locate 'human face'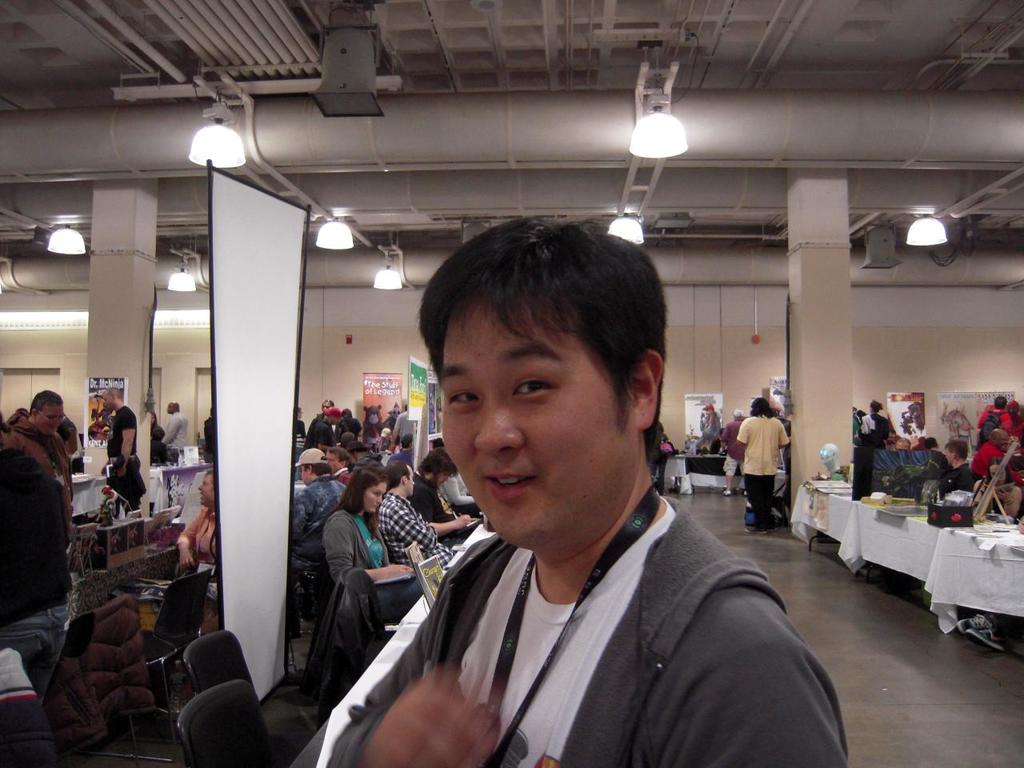
BBox(407, 466, 415, 494)
